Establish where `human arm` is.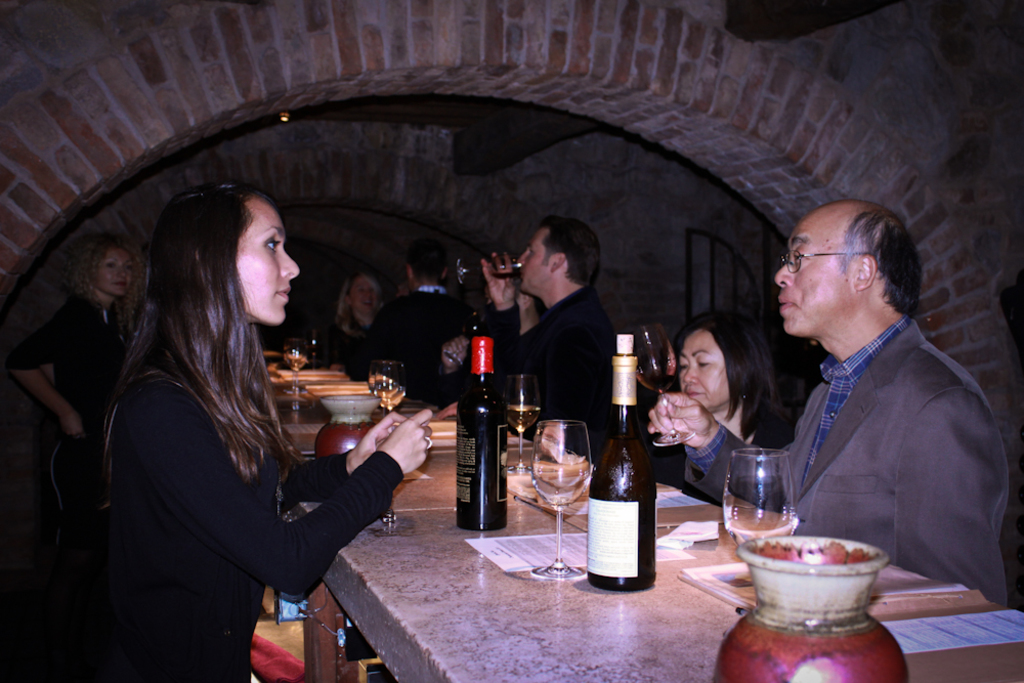
Established at box(646, 380, 809, 509).
